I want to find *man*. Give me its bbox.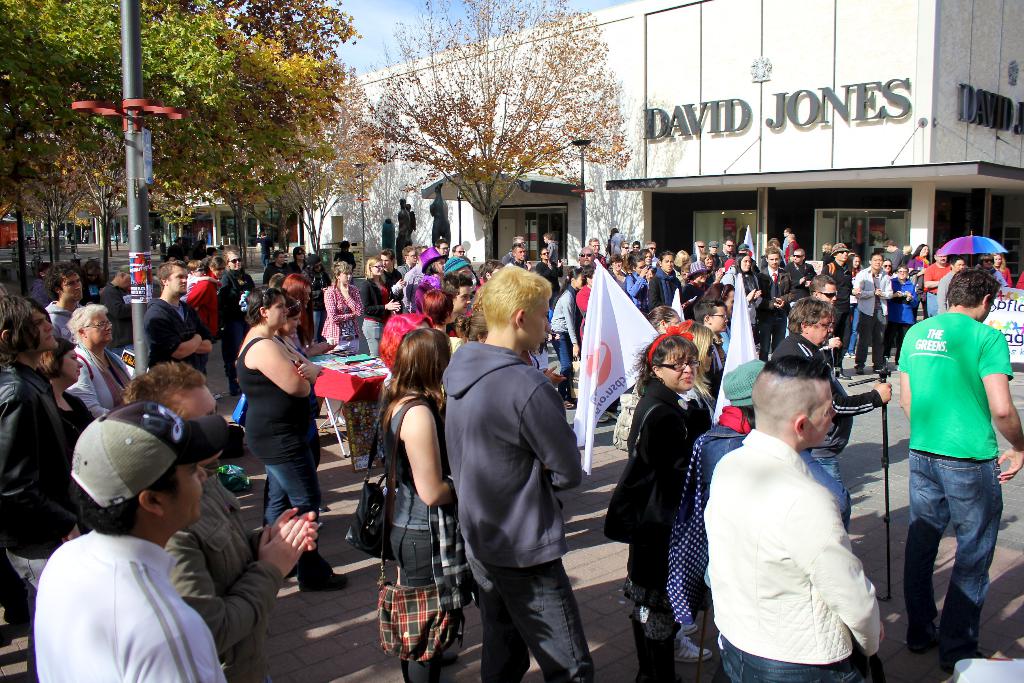
756/247/795/364.
